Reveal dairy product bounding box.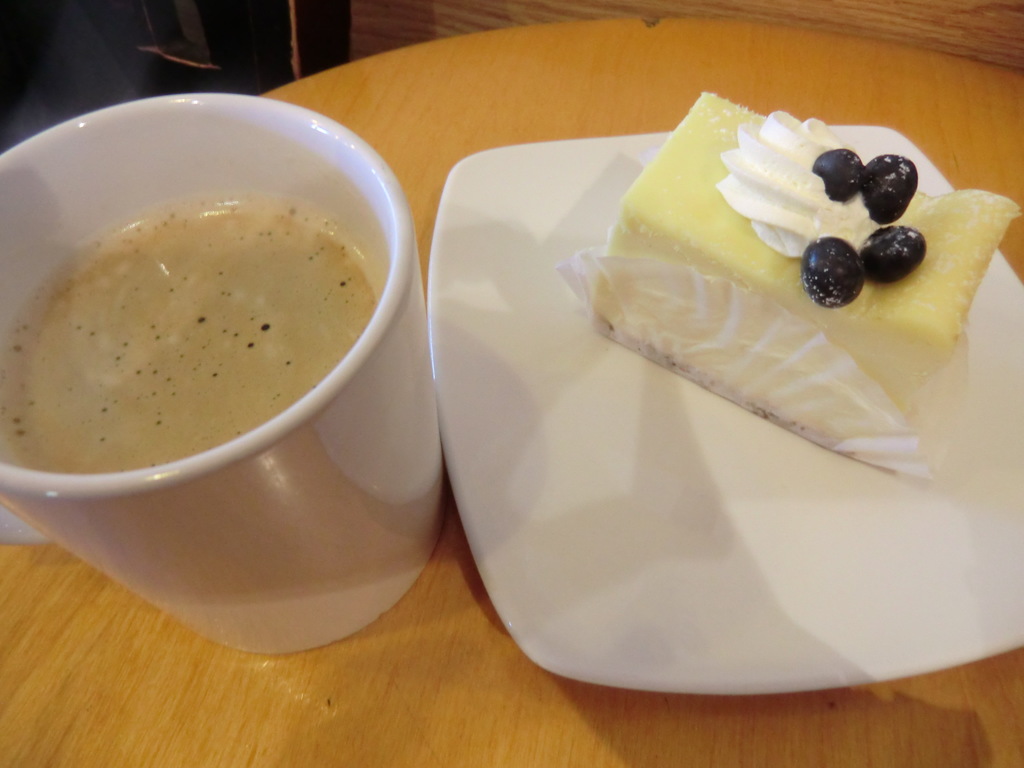
Revealed: <region>711, 108, 888, 262</region>.
